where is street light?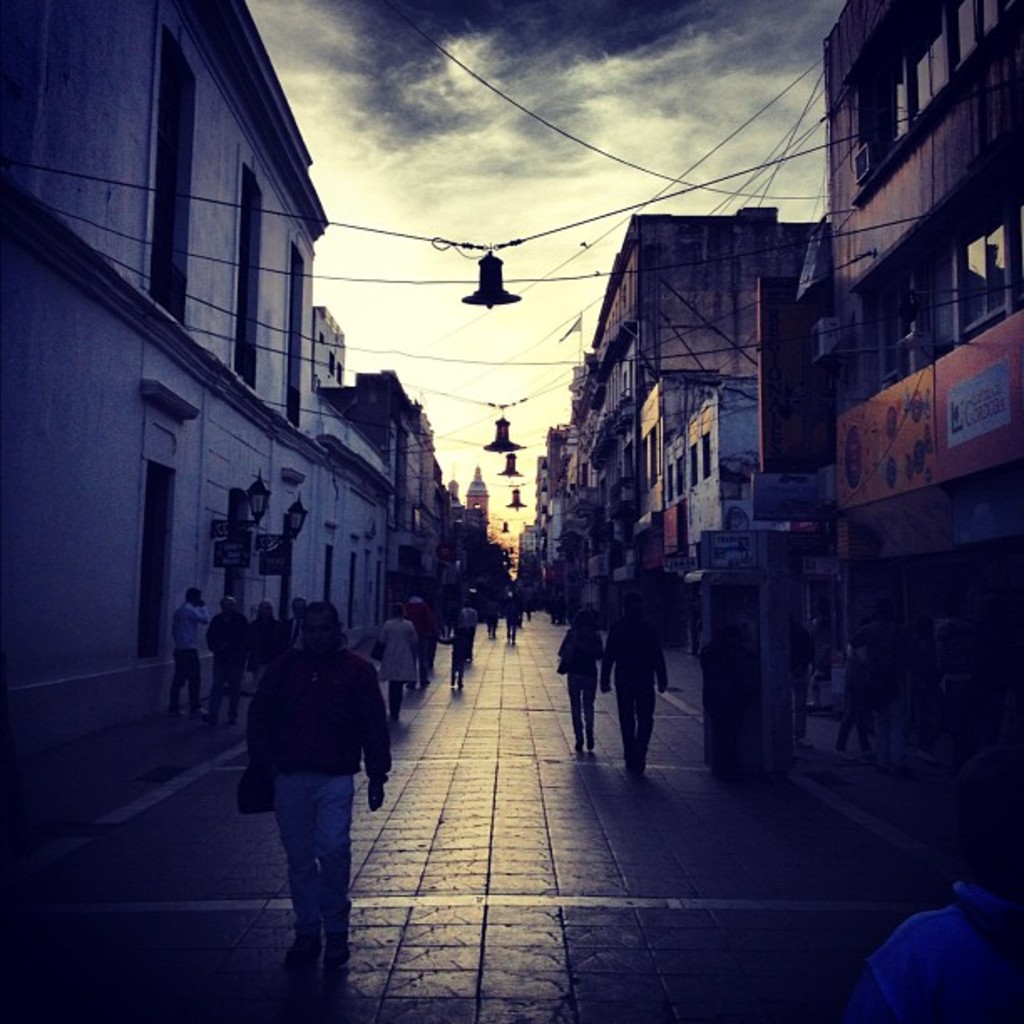
{"x1": 462, "y1": 246, "x2": 519, "y2": 311}.
